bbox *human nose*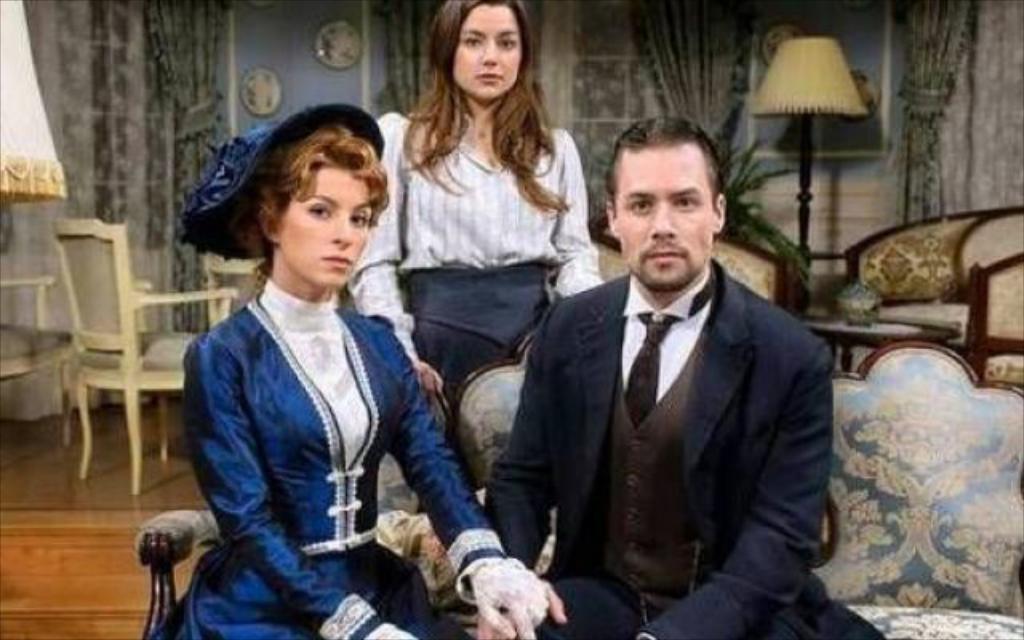
(331, 211, 352, 246)
